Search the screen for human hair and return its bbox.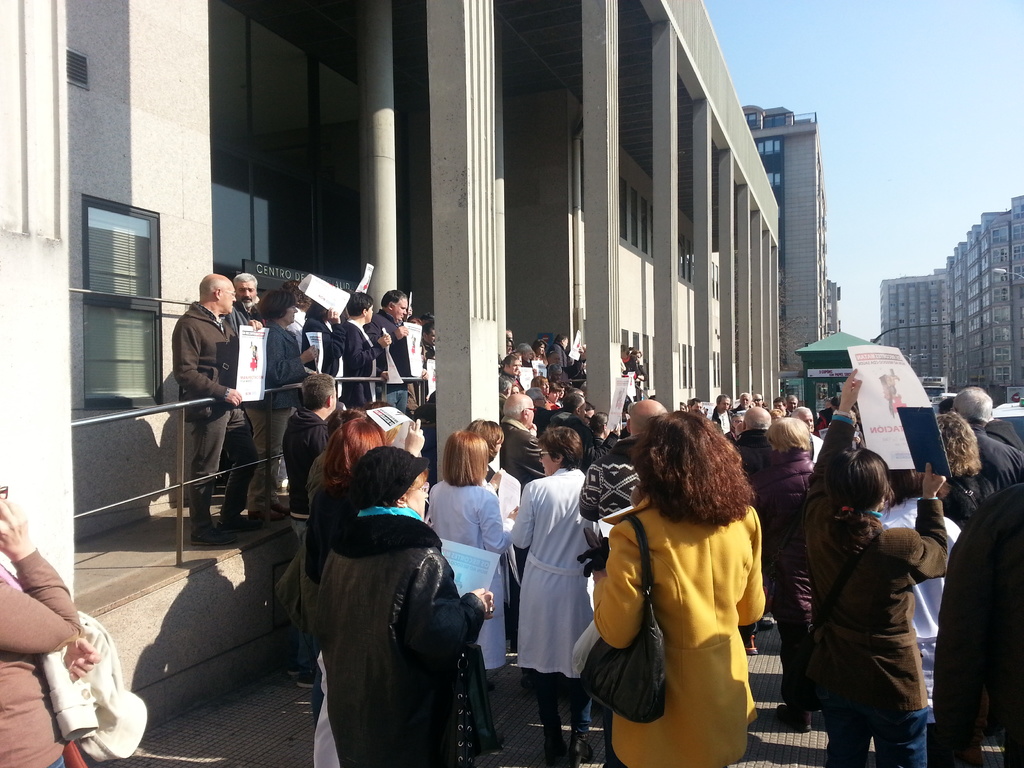
Found: (left=499, top=371, right=511, bottom=401).
